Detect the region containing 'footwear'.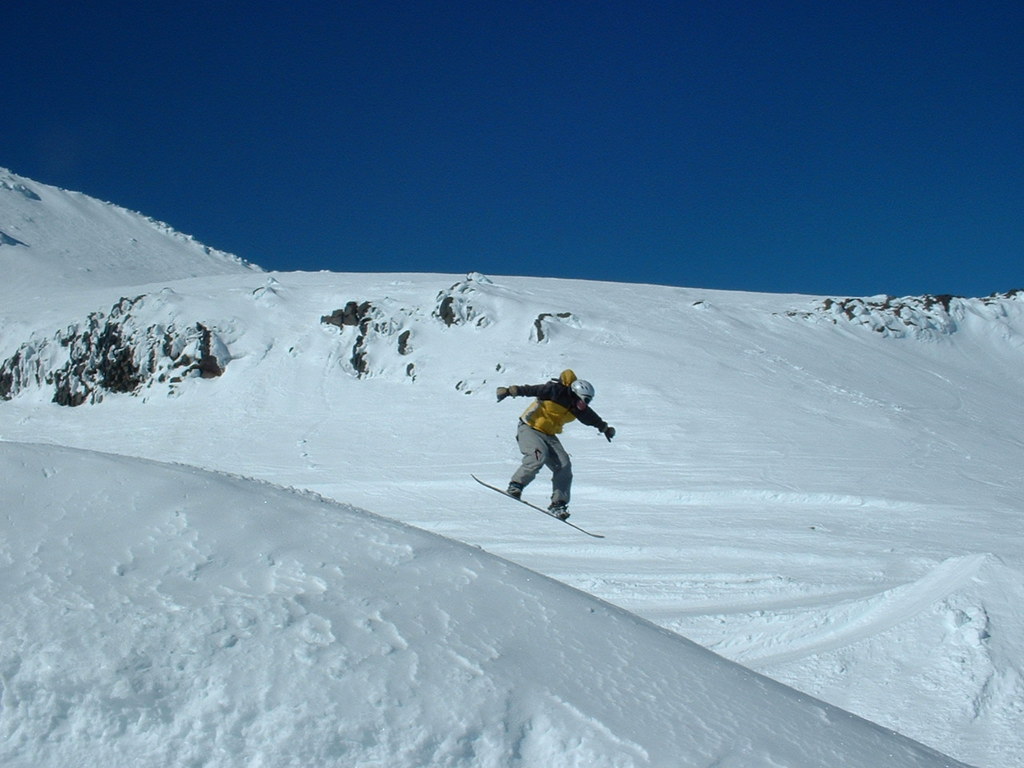
BBox(550, 504, 576, 522).
